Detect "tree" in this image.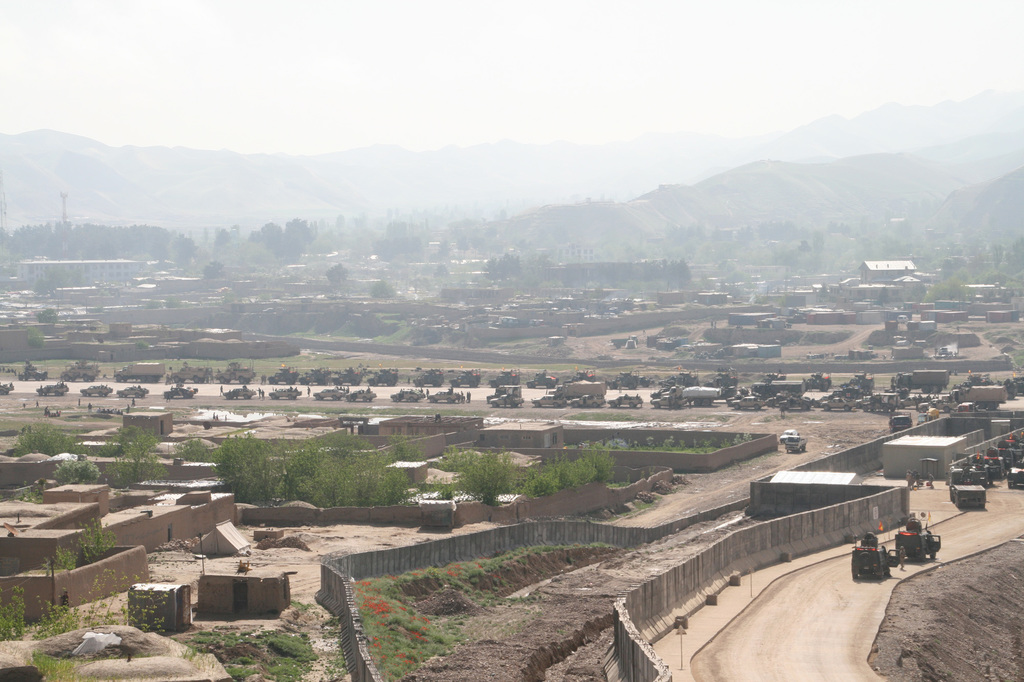
Detection: {"left": 527, "top": 468, "right": 562, "bottom": 497}.
